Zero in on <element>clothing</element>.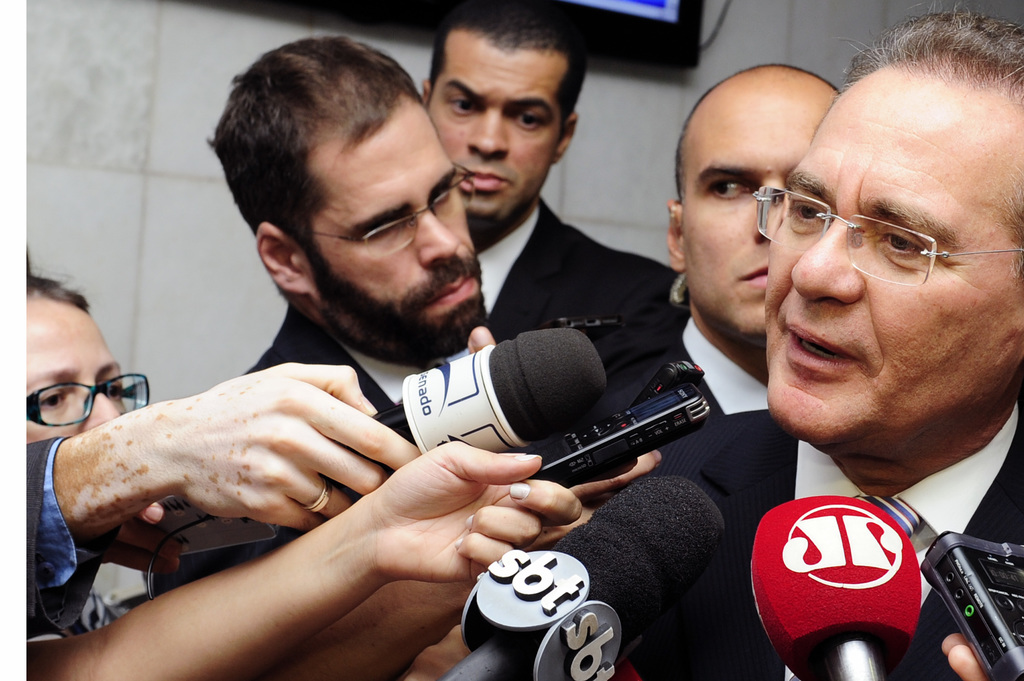
Zeroed in: bbox=[463, 192, 677, 395].
